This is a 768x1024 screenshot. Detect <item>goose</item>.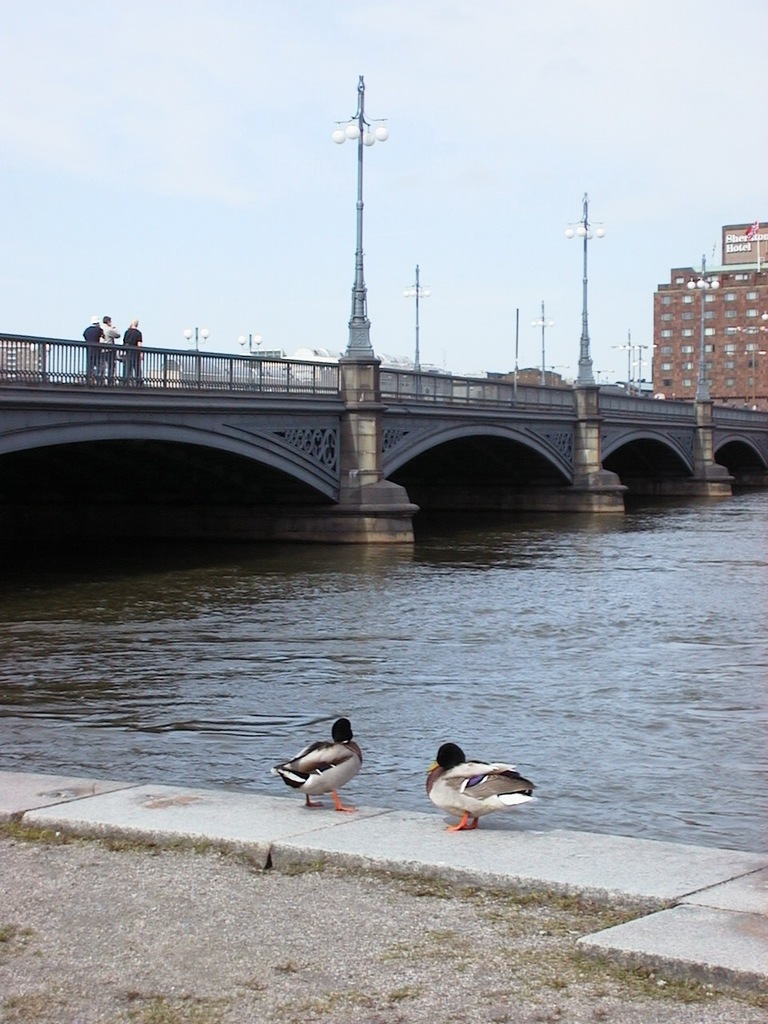
Rect(426, 740, 531, 828).
